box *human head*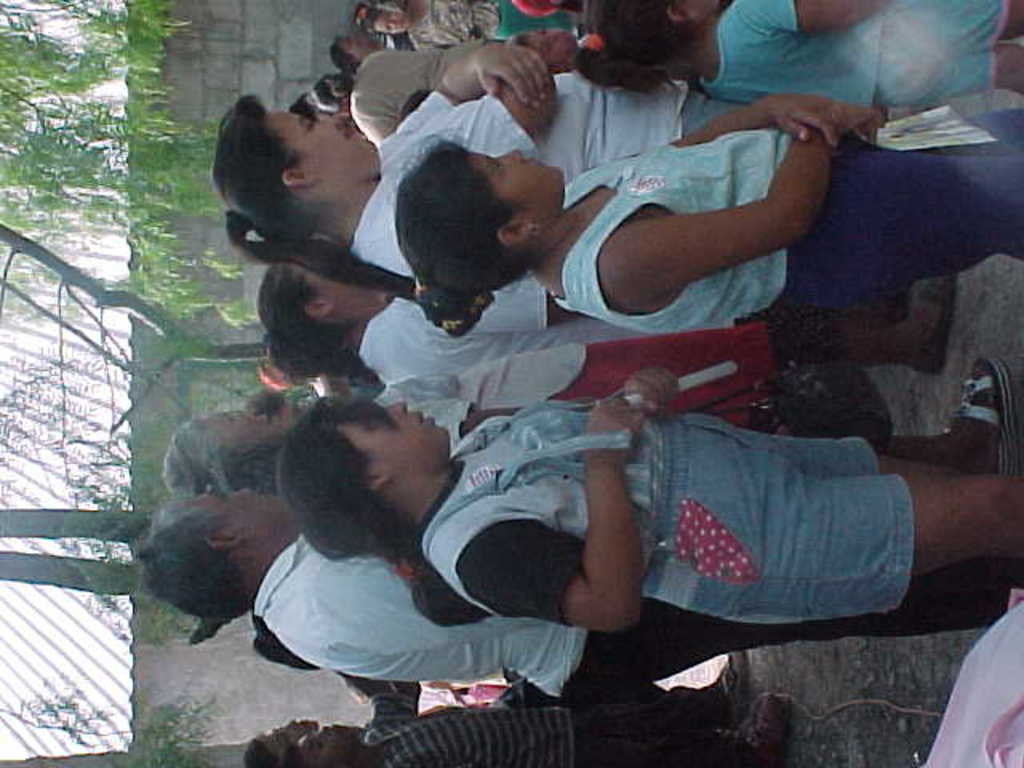
BBox(283, 720, 374, 766)
